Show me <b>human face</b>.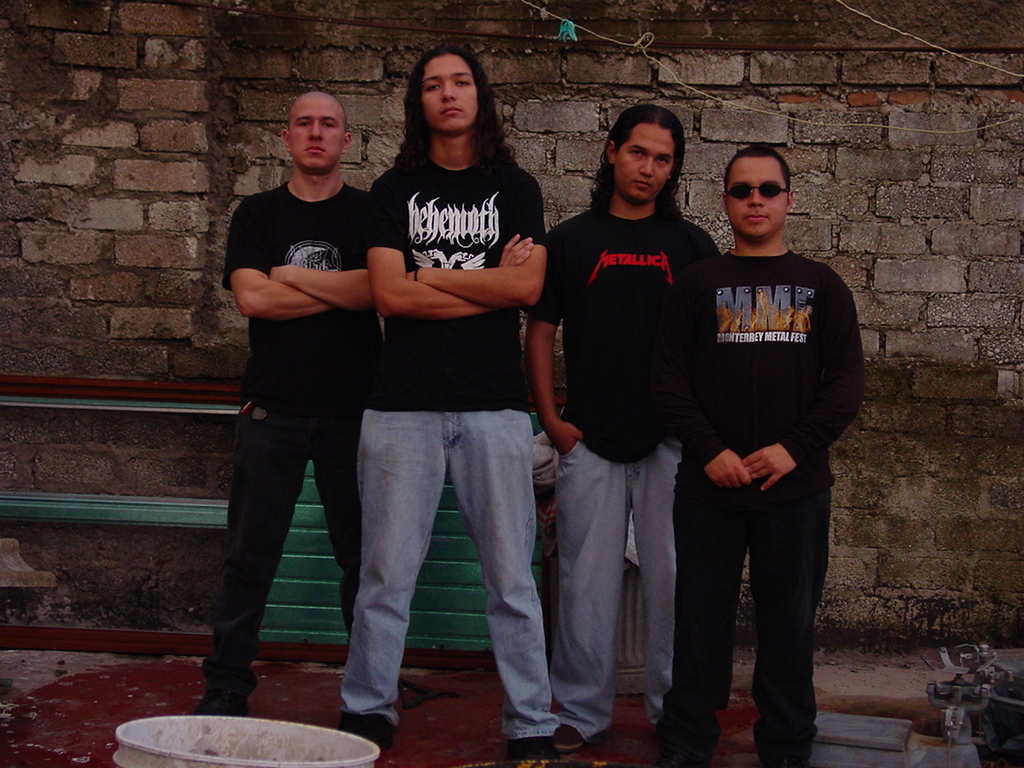
<b>human face</b> is here: x1=731, y1=156, x2=790, y2=238.
